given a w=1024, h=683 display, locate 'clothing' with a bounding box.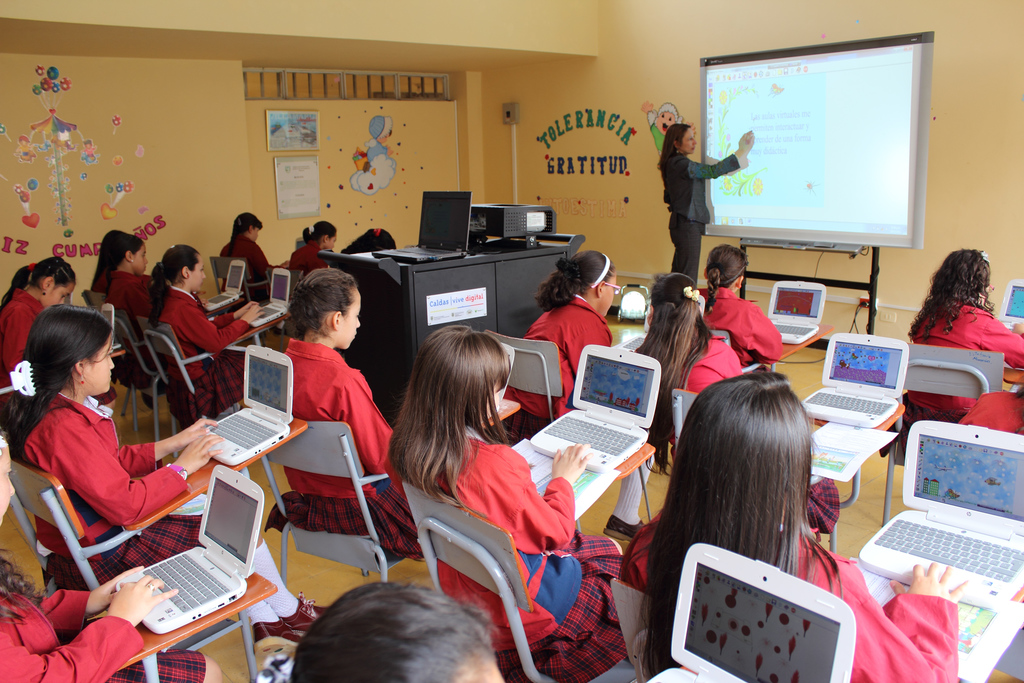
Located: pyautogui.locateOnScreen(664, 154, 739, 276).
